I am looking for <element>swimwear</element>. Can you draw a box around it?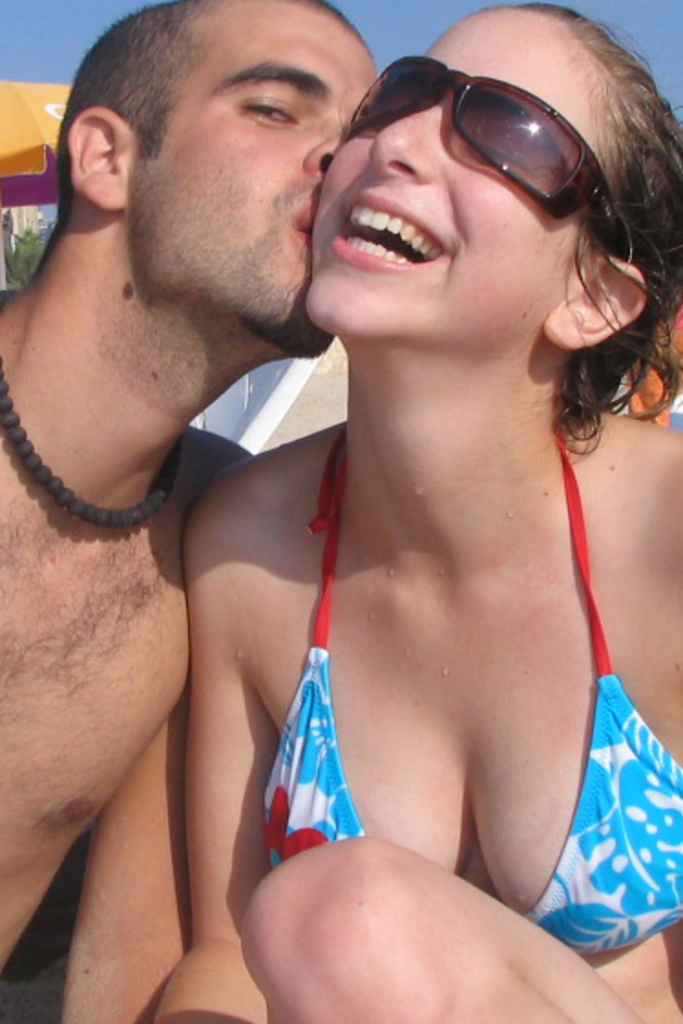
Sure, the bounding box is BBox(263, 425, 681, 955).
